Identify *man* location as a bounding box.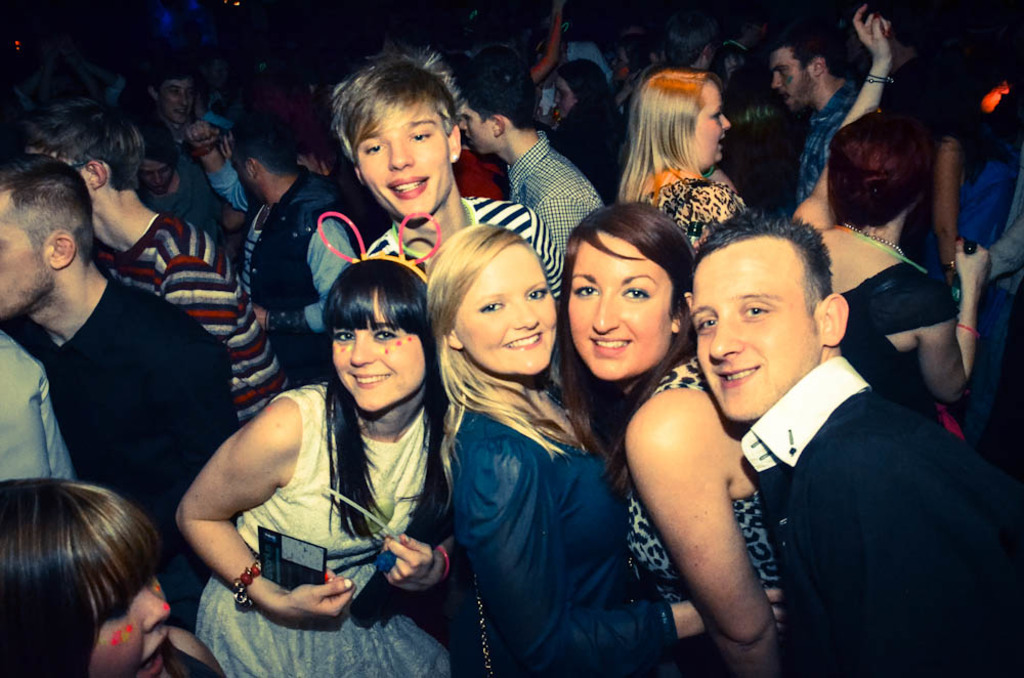
left=775, top=39, right=878, bottom=205.
